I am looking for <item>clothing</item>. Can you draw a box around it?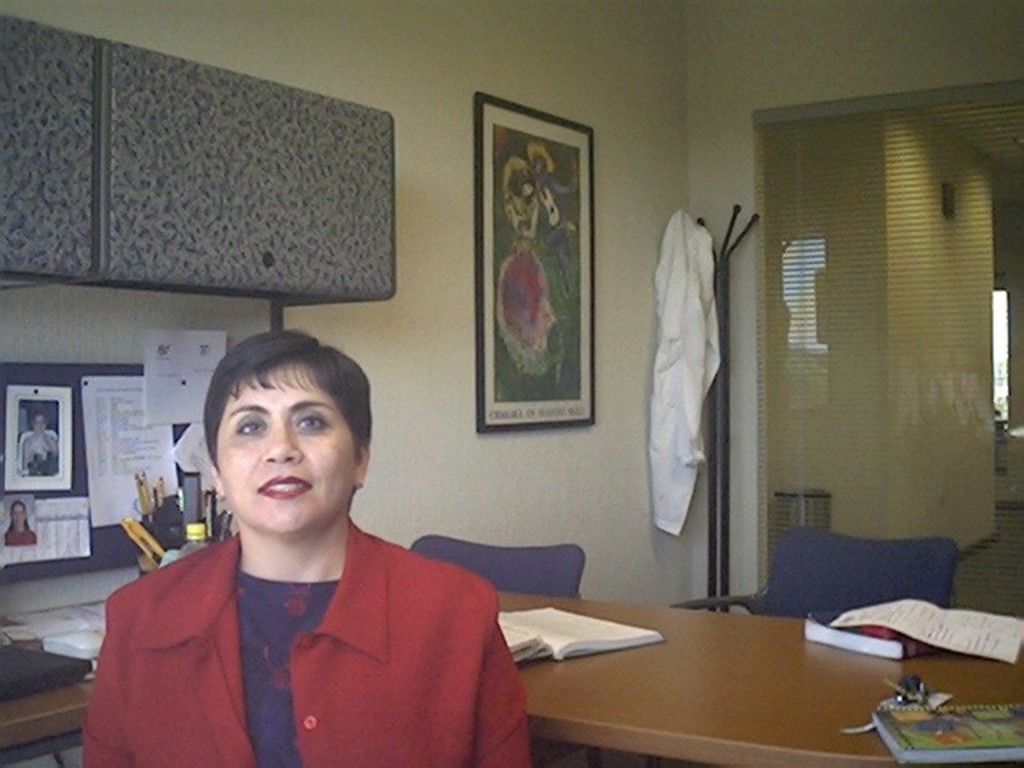
Sure, the bounding box is [left=3, top=525, right=38, bottom=547].
